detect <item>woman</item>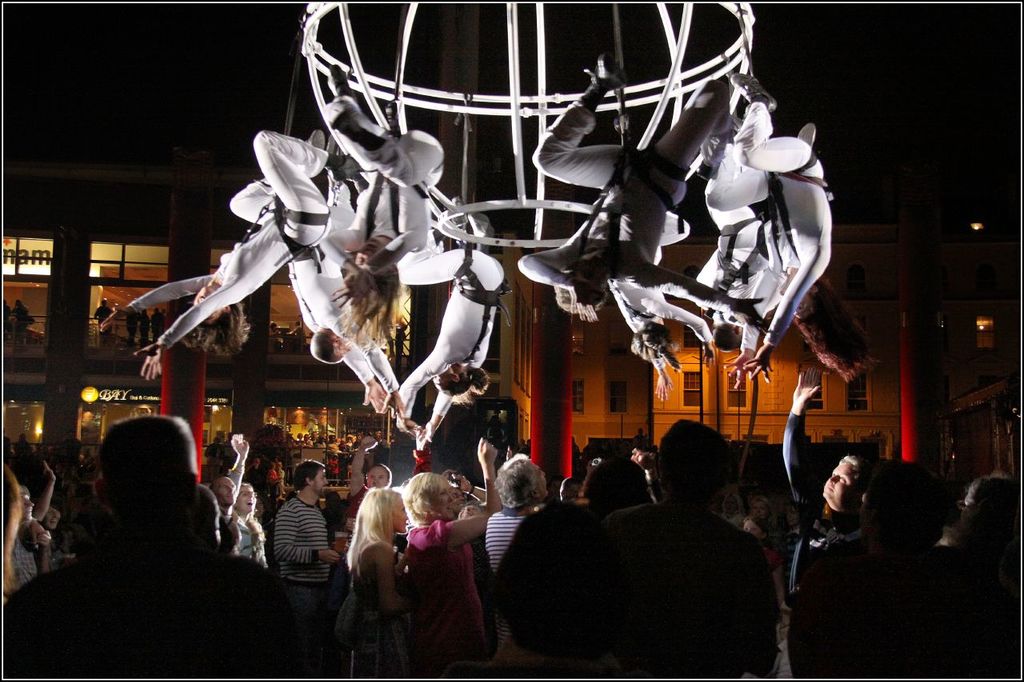
crop(394, 195, 504, 449)
